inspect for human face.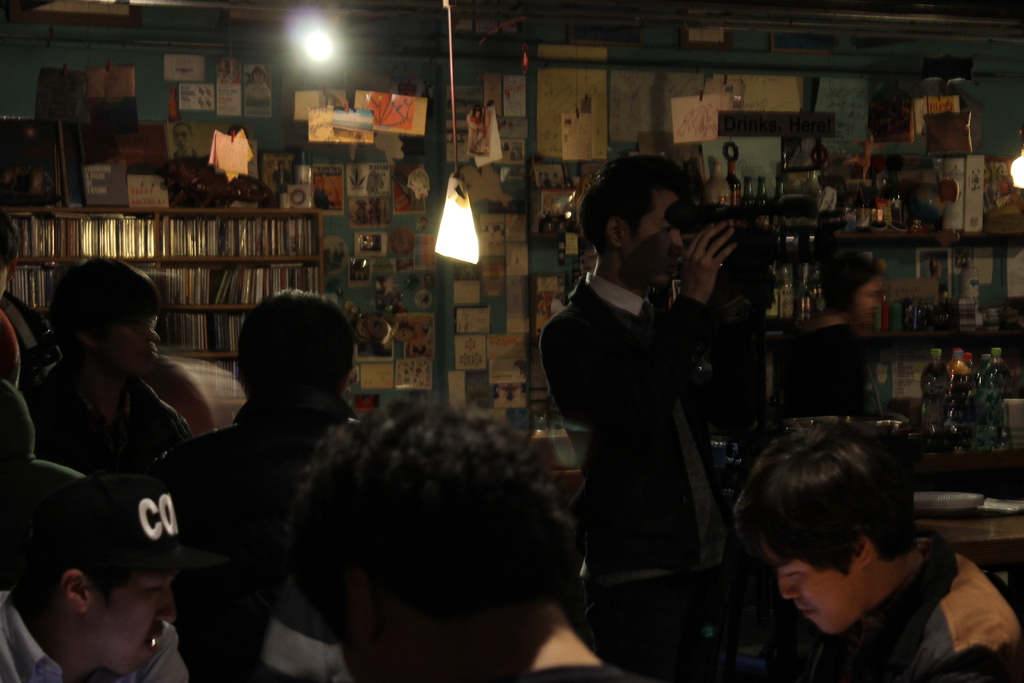
Inspection: <bbox>758, 539, 860, 636</bbox>.
